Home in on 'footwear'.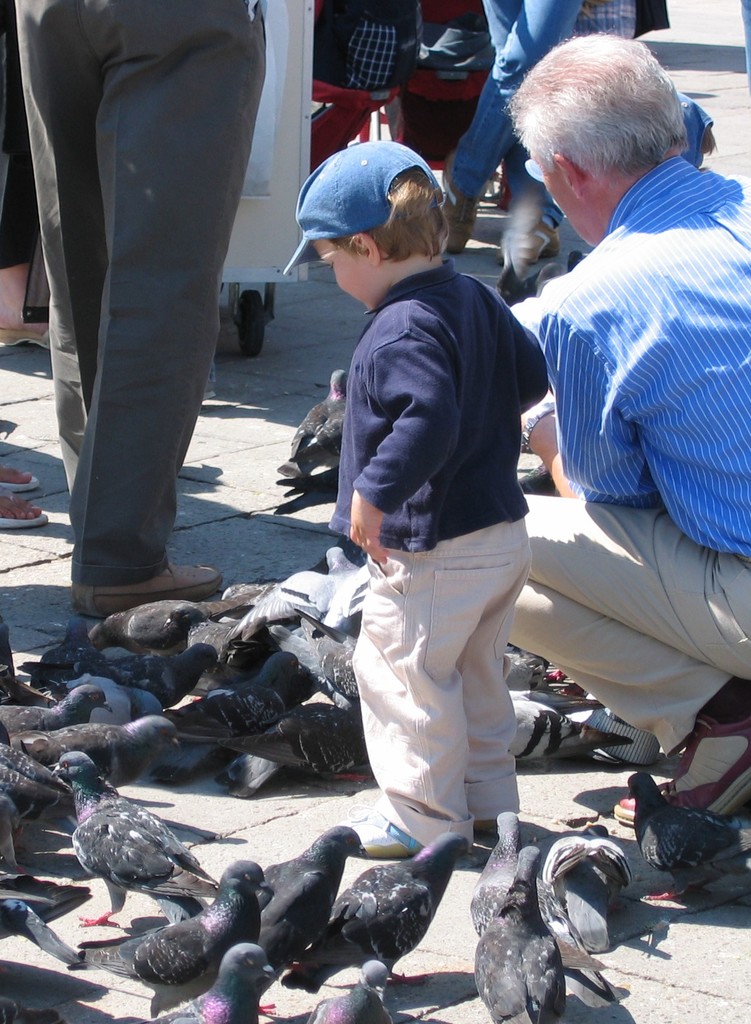
Homed in at BBox(469, 809, 500, 837).
